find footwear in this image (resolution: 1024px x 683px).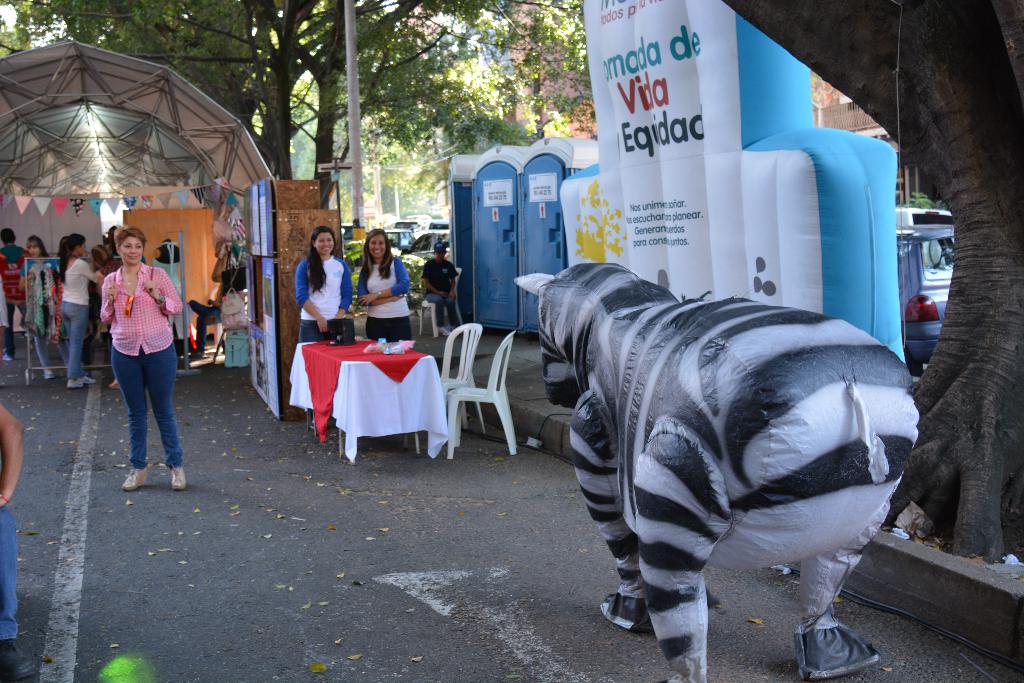
x1=1, y1=352, x2=13, y2=360.
